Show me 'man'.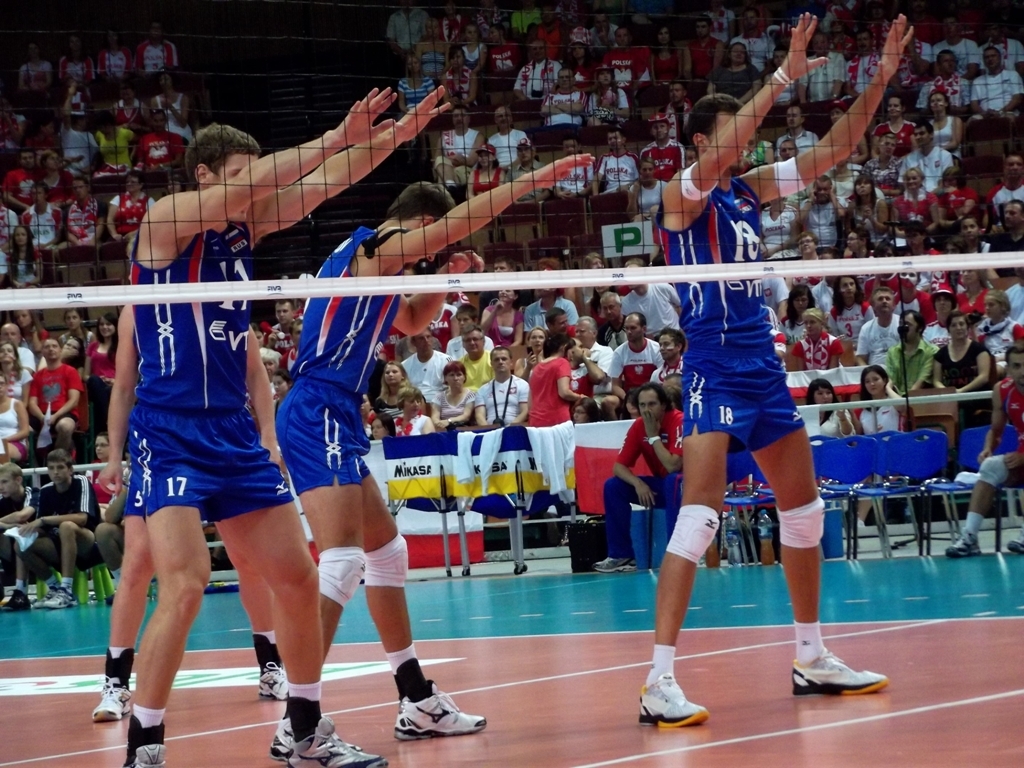
'man' is here: Rect(25, 337, 85, 455).
